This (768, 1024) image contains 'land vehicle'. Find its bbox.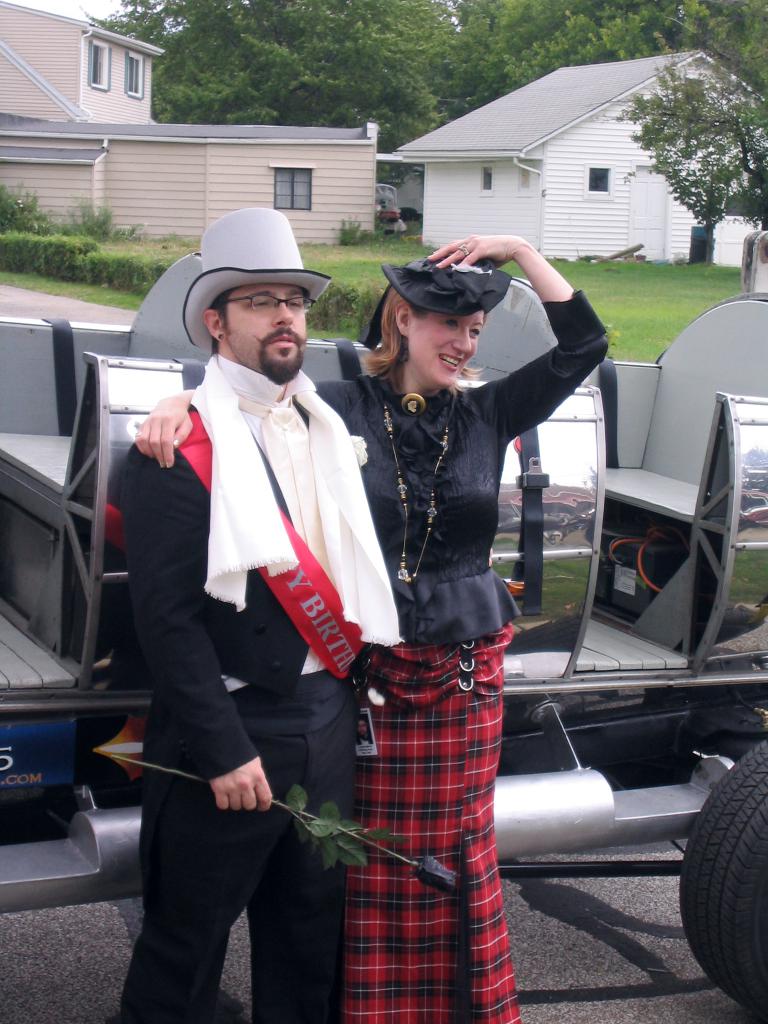
(x1=0, y1=255, x2=767, y2=1016).
